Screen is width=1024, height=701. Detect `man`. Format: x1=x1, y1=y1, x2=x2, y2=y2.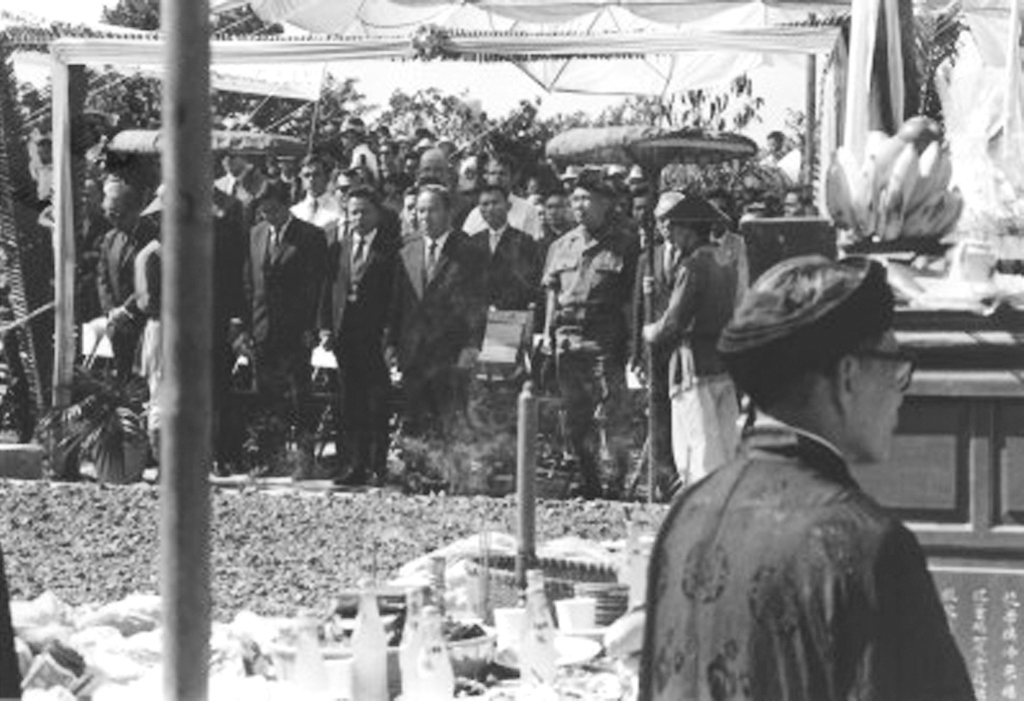
x1=643, y1=226, x2=974, y2=700.
